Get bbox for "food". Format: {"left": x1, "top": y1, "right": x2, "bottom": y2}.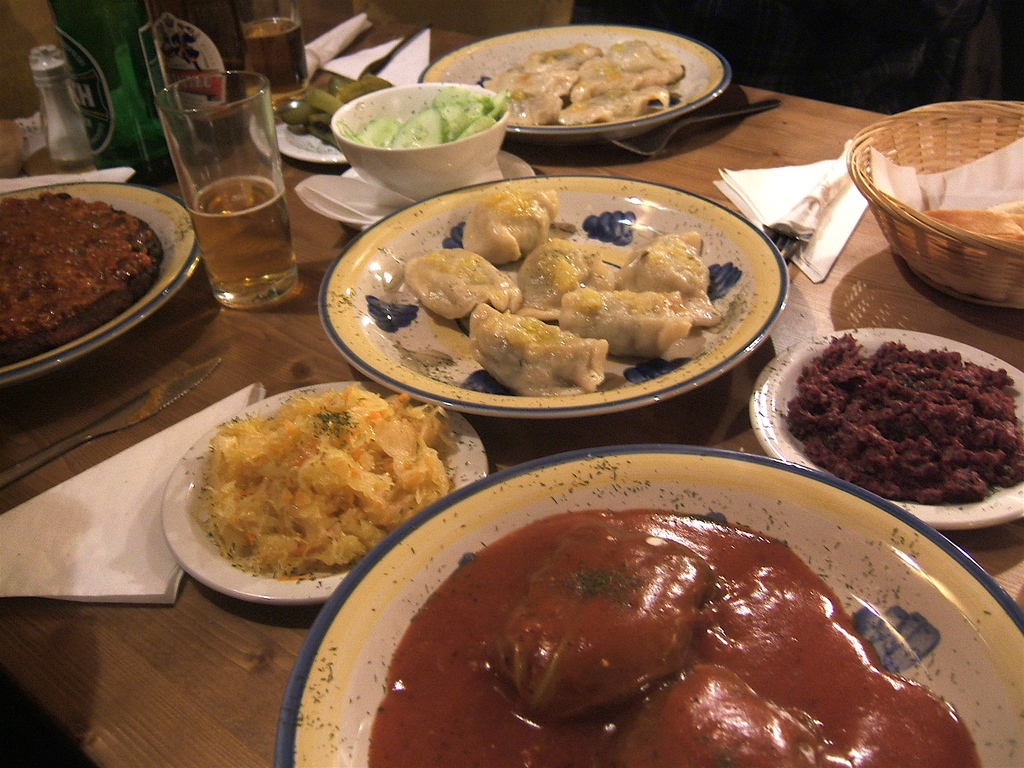
{"left": 481, "top": 38, "right": 684, "bottom": 127}.
